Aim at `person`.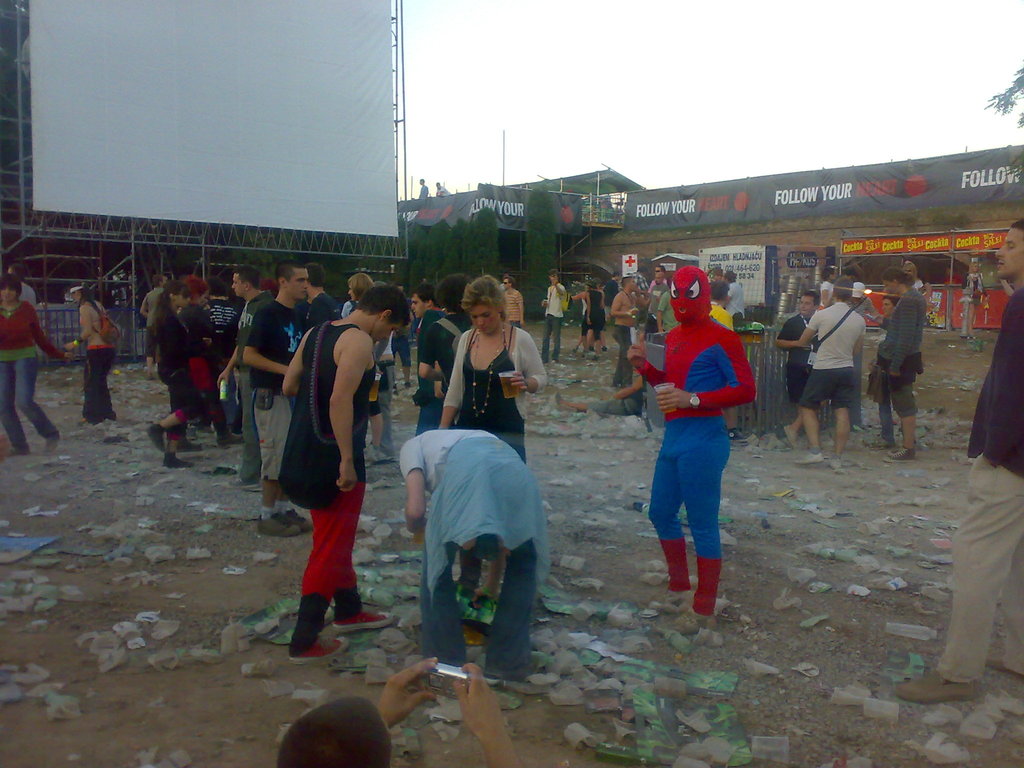
Aimed at [left=4, top=276, right=72, bottom=460].
